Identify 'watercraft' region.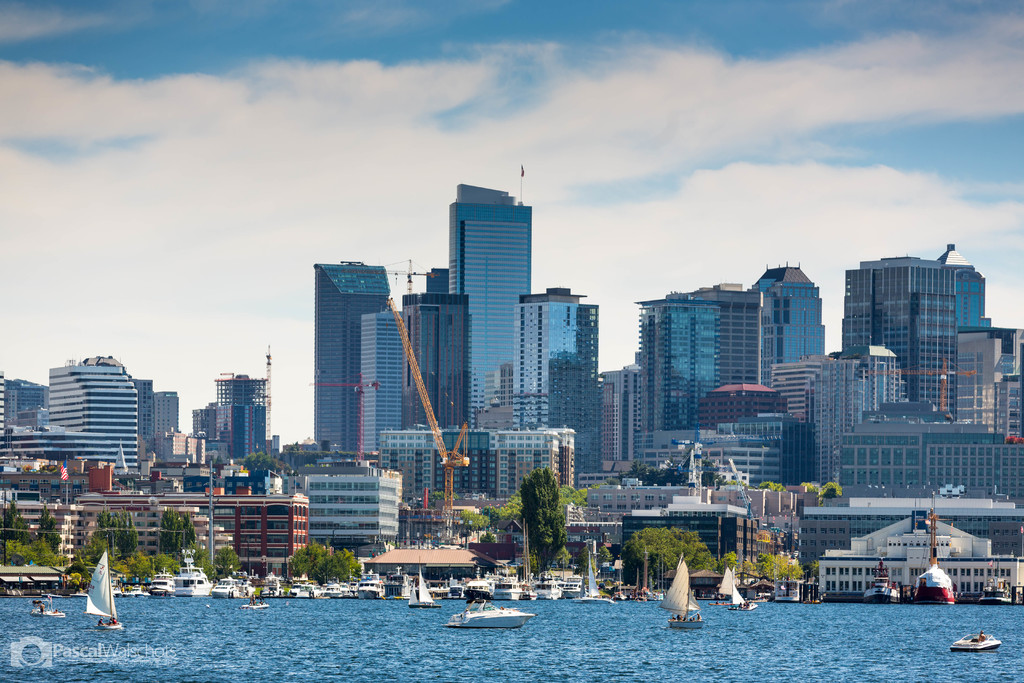
Region: pyautogui.locateOnScreen(289, 577, 317, 599).
